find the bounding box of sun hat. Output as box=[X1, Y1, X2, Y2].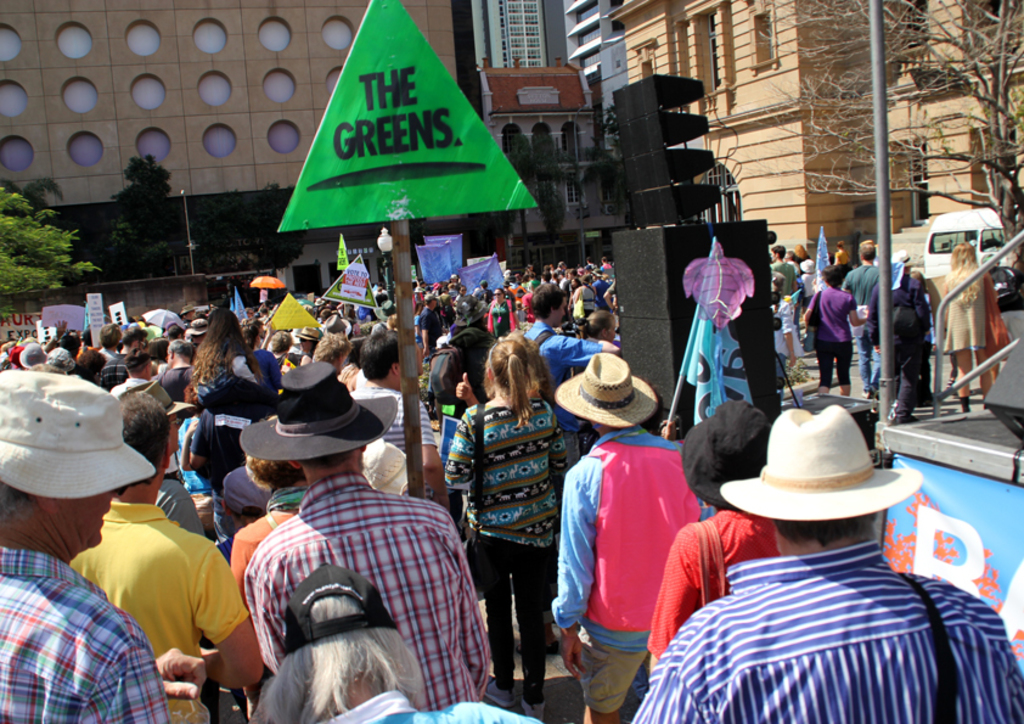
box=[788, 241, 798, 257].
